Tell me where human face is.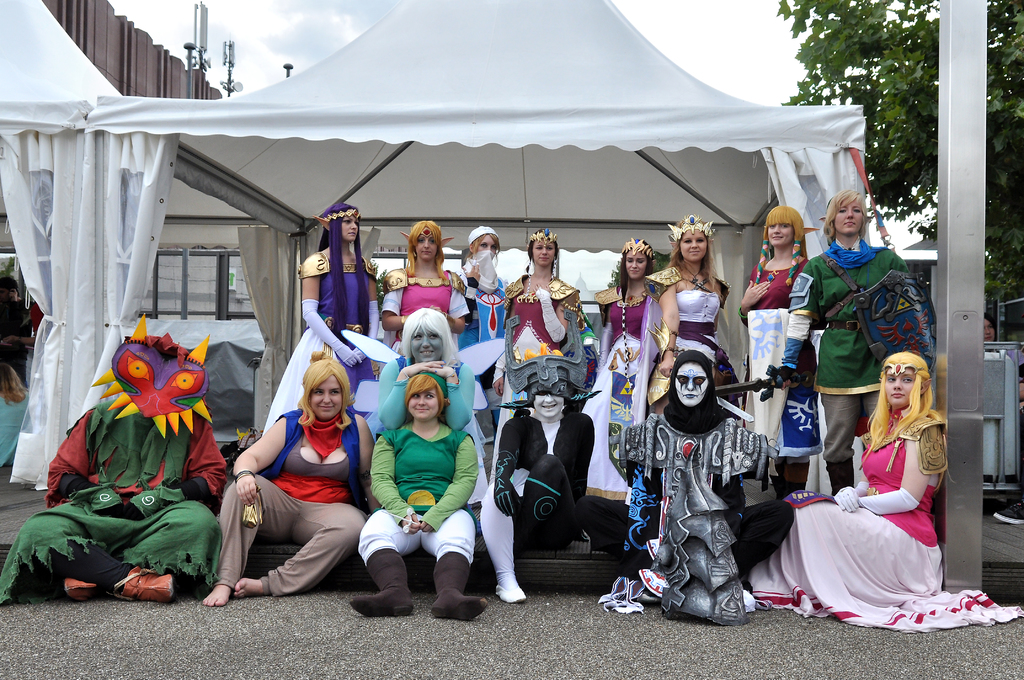
human face is at locate(413, 229, 433, 257).
